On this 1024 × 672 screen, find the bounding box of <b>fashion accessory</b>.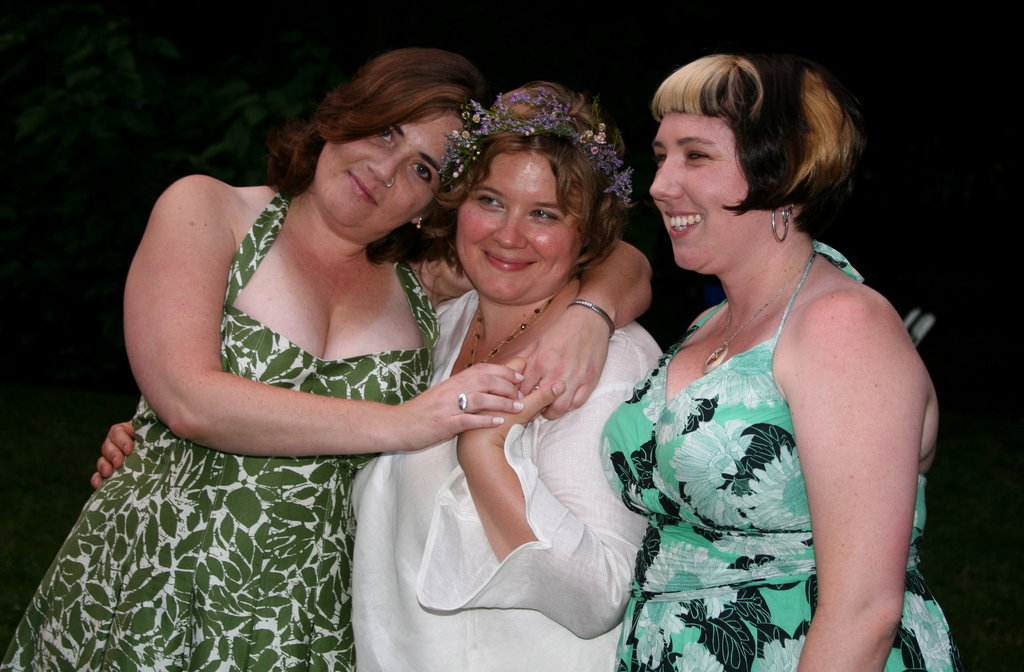
Bounding box: 769:204:792:245.
